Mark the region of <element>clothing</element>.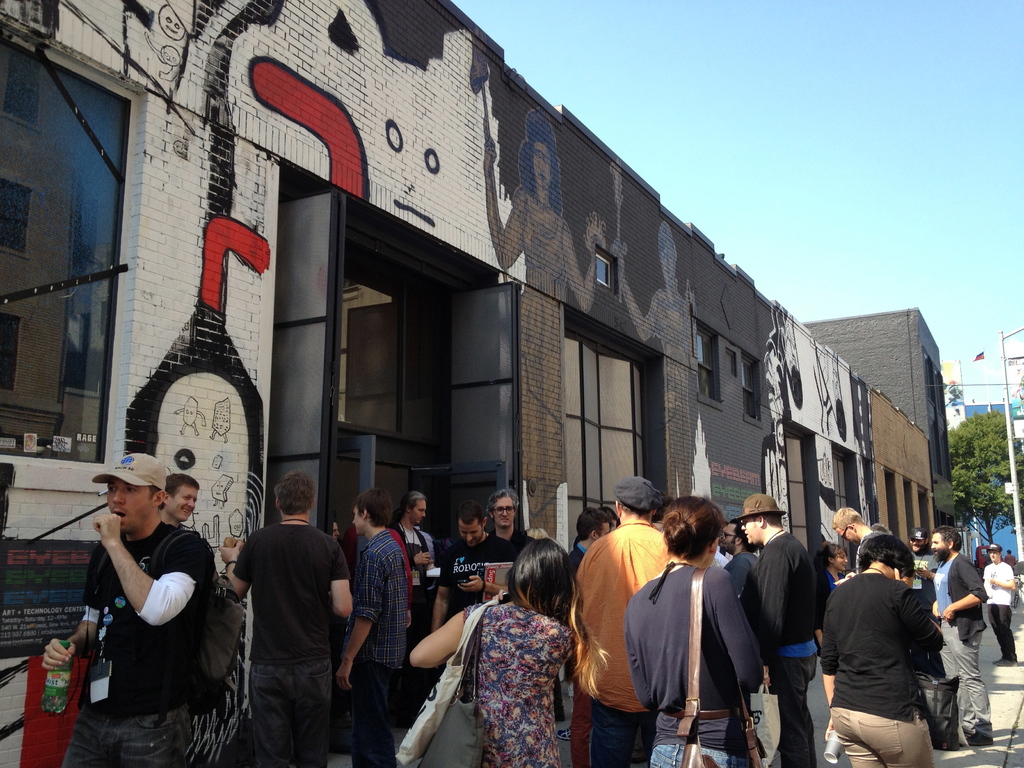
Region: bbox(737, 525, 822, 761).
